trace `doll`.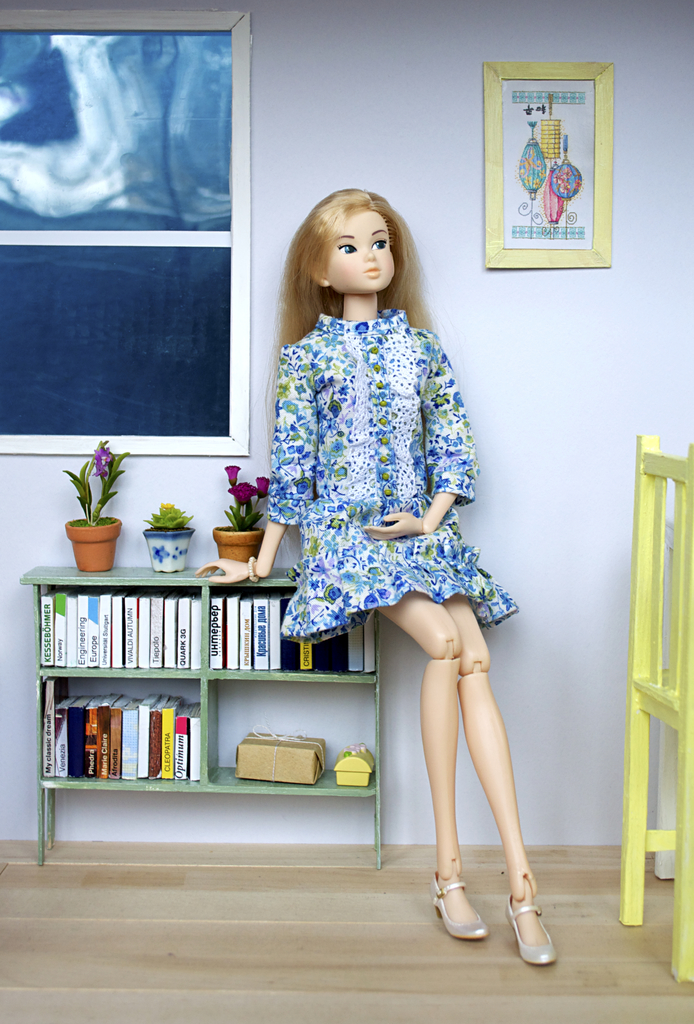
Traced to 195 174 548 968.
